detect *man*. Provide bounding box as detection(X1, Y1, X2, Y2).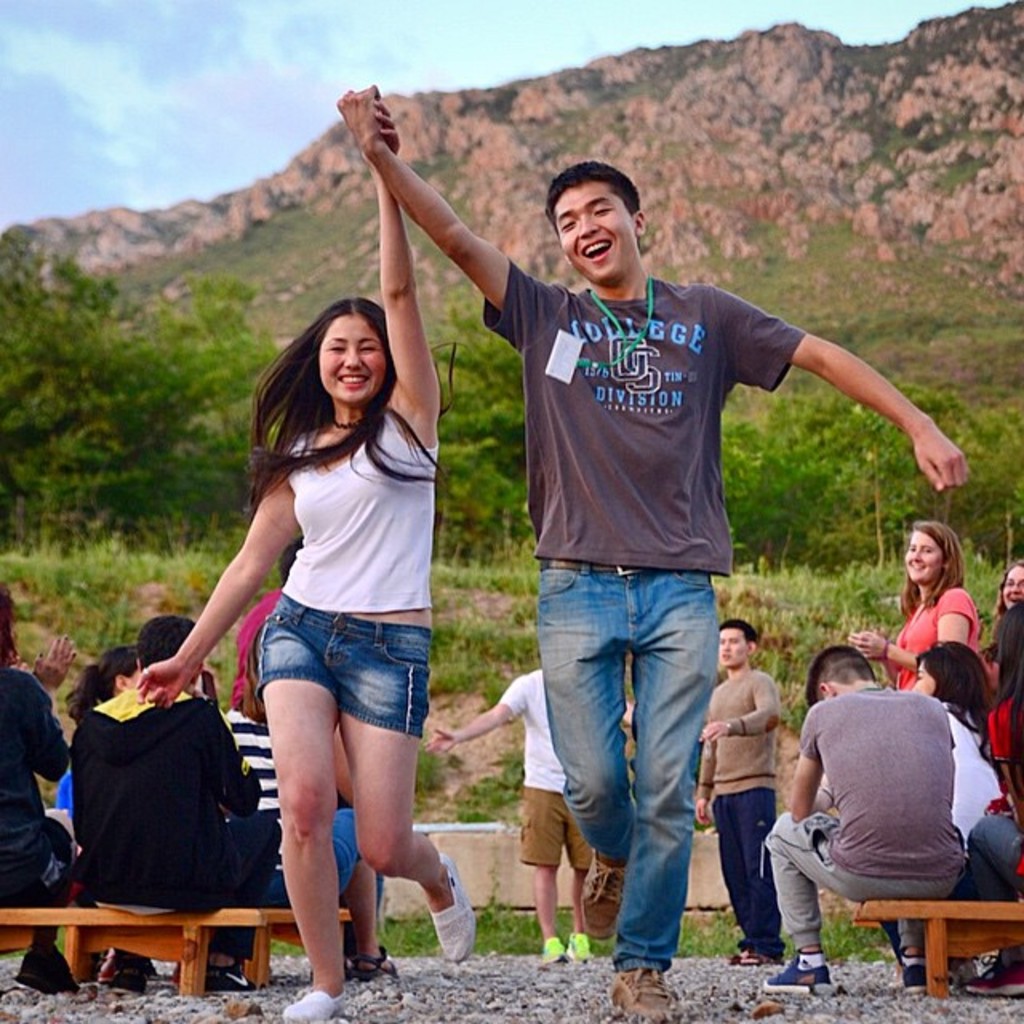
detection(74, 611, 283, 1006).
